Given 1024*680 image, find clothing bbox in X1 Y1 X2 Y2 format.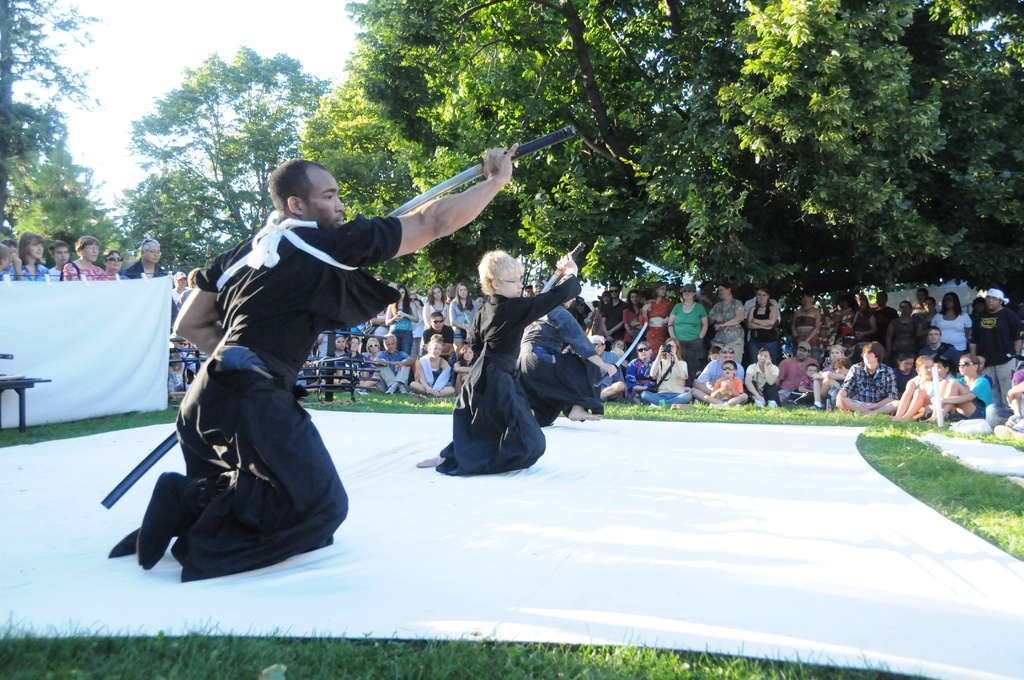
437 273 588 480.
